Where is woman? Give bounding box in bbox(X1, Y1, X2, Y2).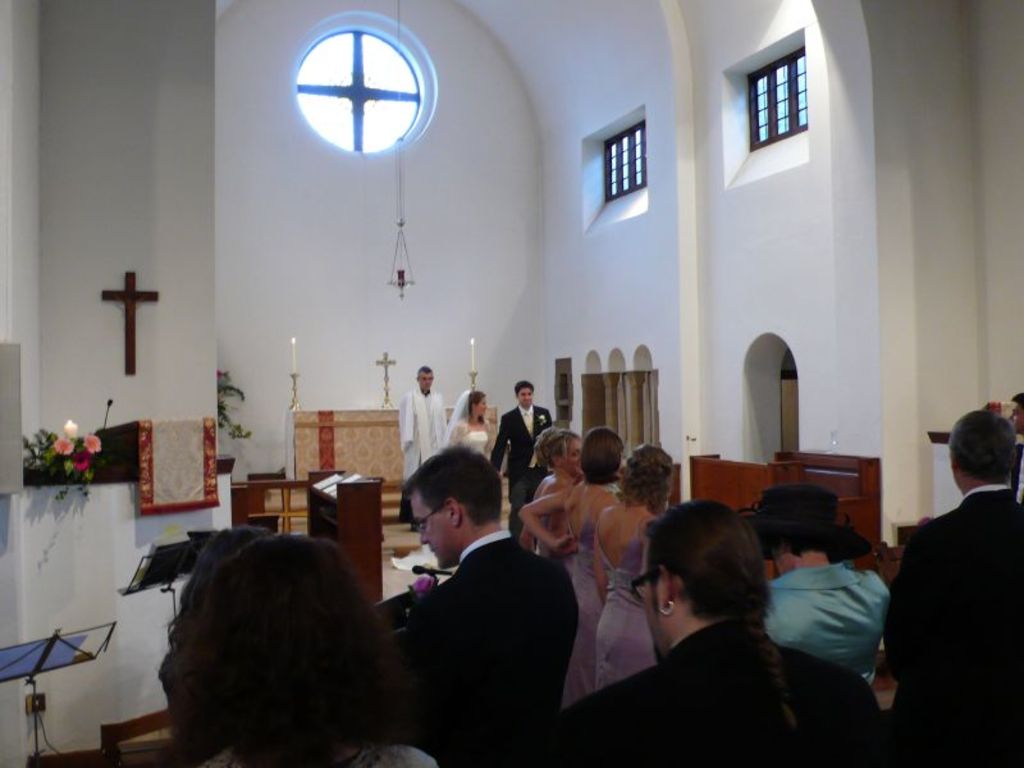
bbox(520, 428, 585, 566).
